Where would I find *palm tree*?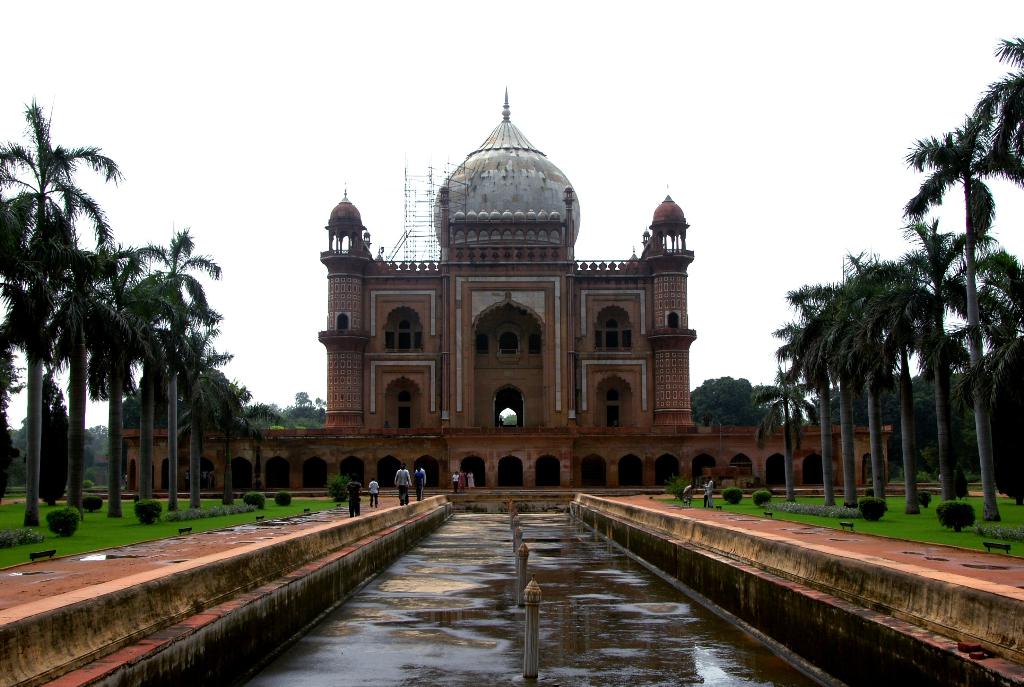
At <box>797,284,849,503</box>.
